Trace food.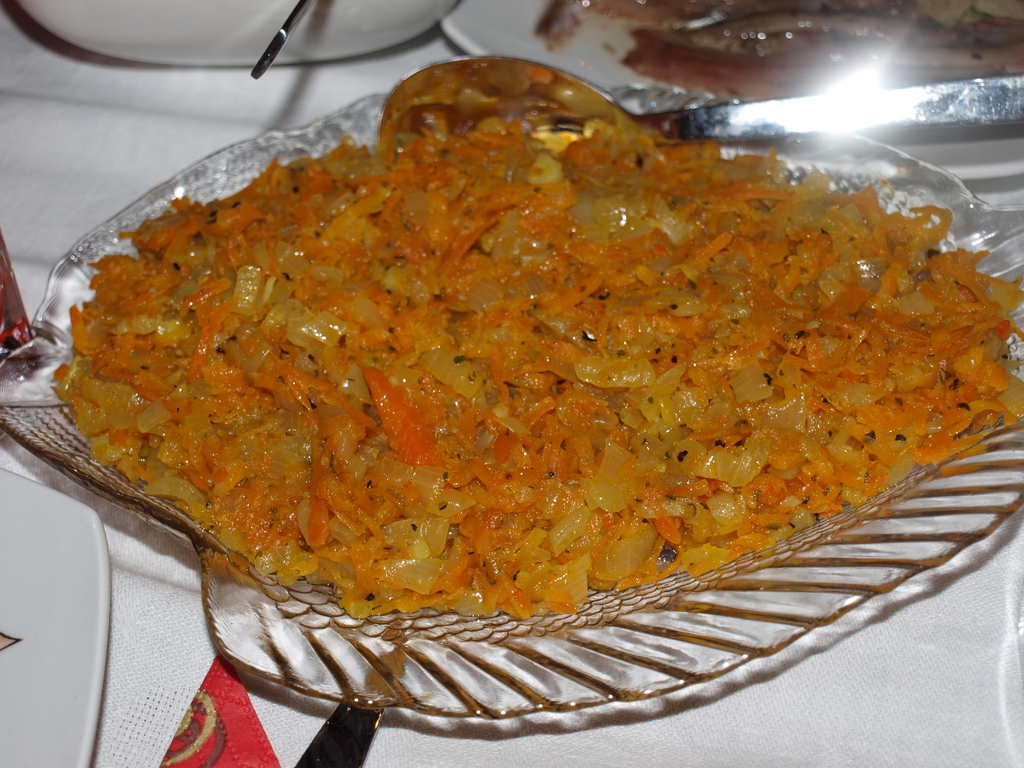
Traced to (49,63,992,726).
